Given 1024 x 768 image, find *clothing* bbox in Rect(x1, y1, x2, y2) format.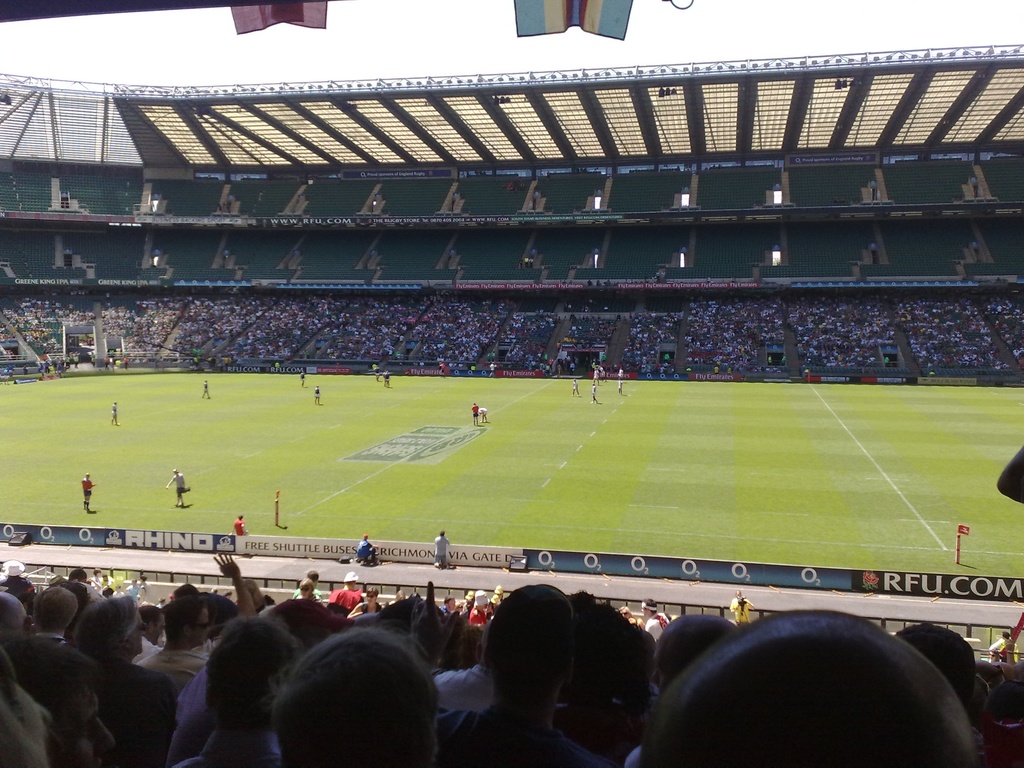
Rect(649, 611, 673, 640).
